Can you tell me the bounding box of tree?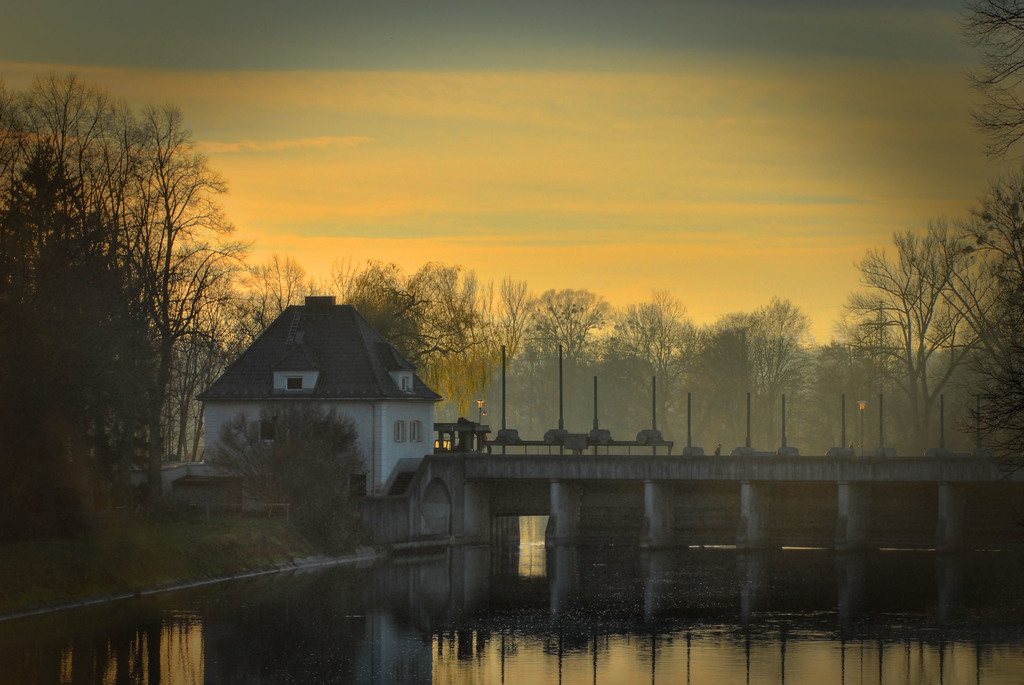
206, 398, 364, 523.
